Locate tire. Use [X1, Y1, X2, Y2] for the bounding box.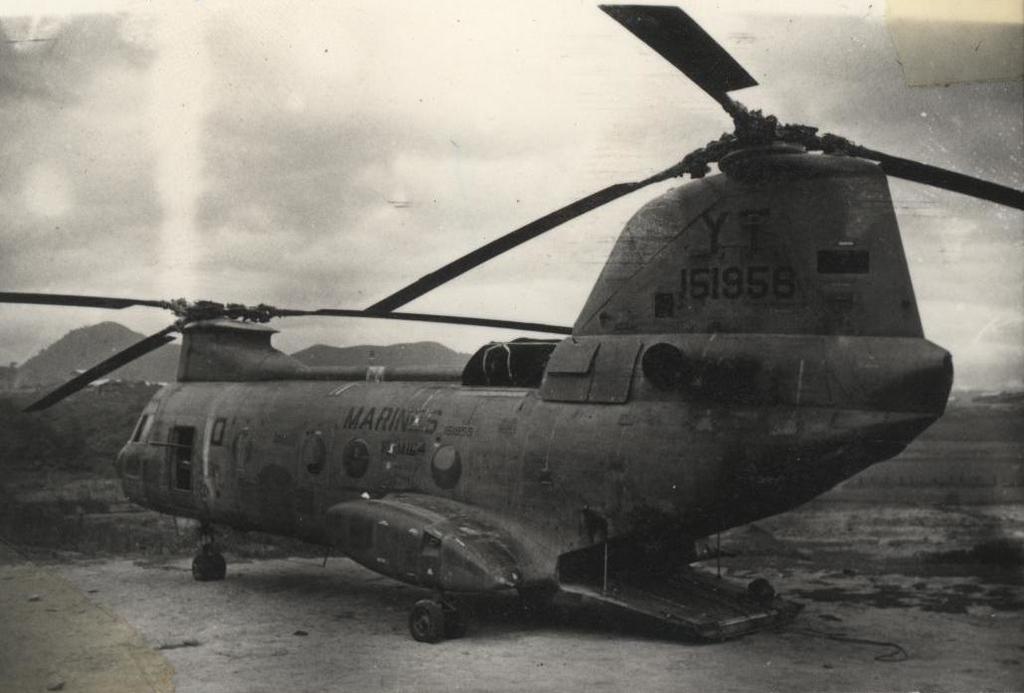
[209, 551, 229, 582].
